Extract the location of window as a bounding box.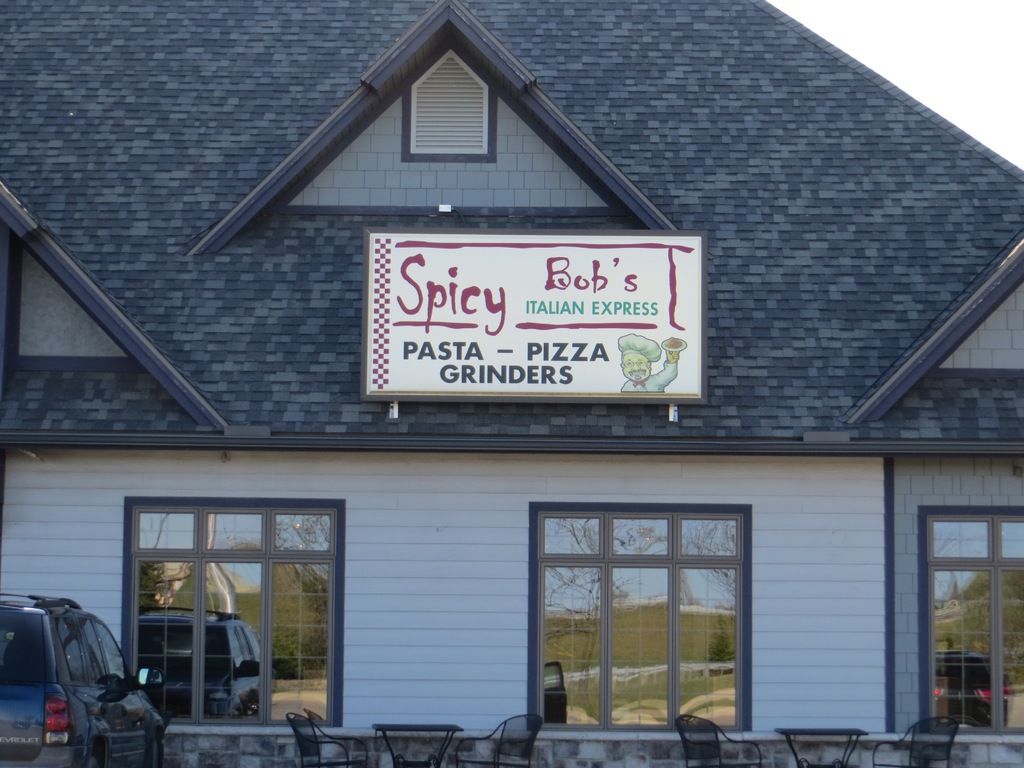
pyautogui.locateOnScreen(906, 506, 1023, 728).
